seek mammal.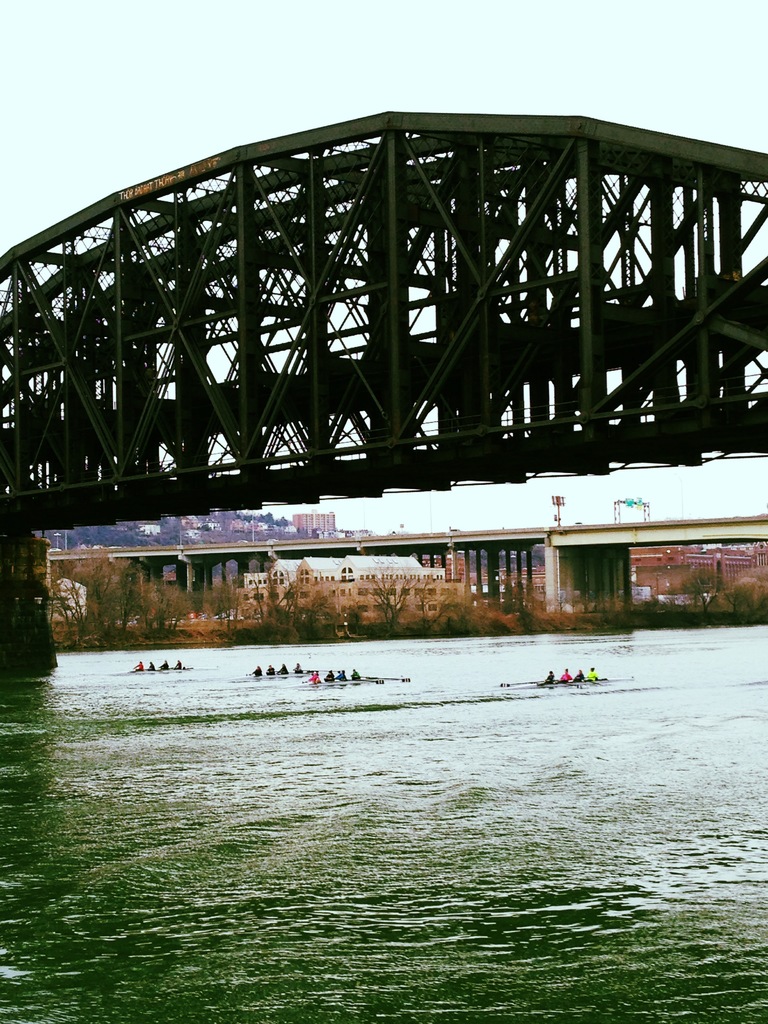
rect(248, 664, 262, 675).
